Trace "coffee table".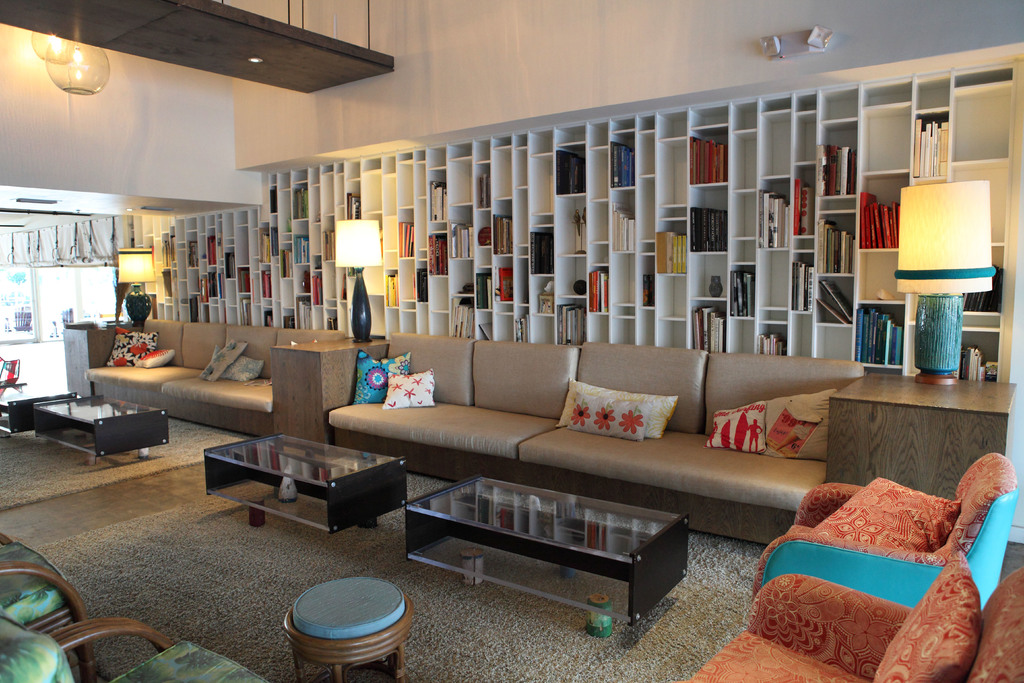
Traced to bbox=[382, 472, 708, 620].
